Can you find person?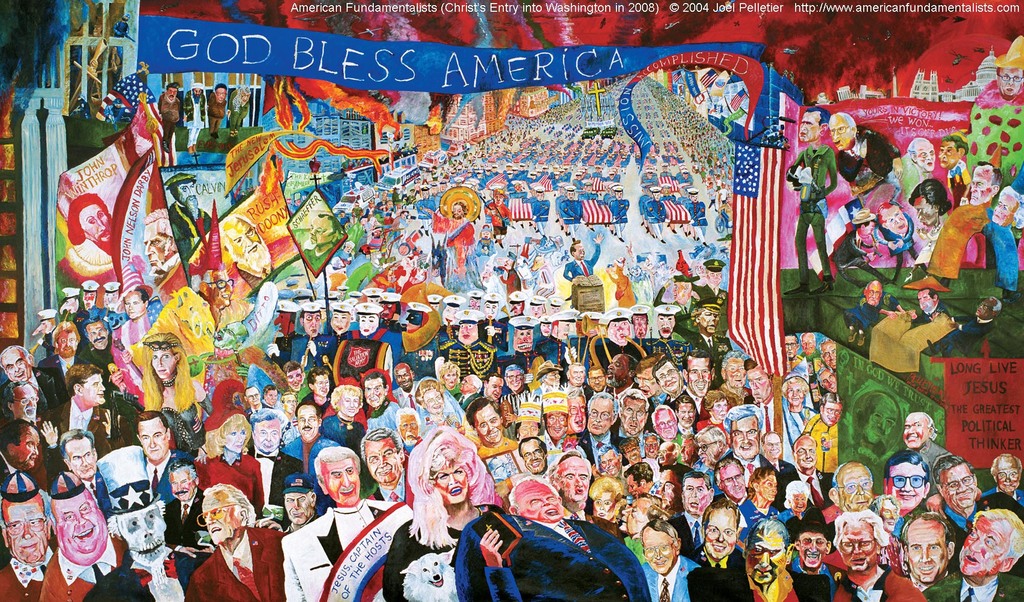
Yes, bounding box: 806, 396, 840, 435.
